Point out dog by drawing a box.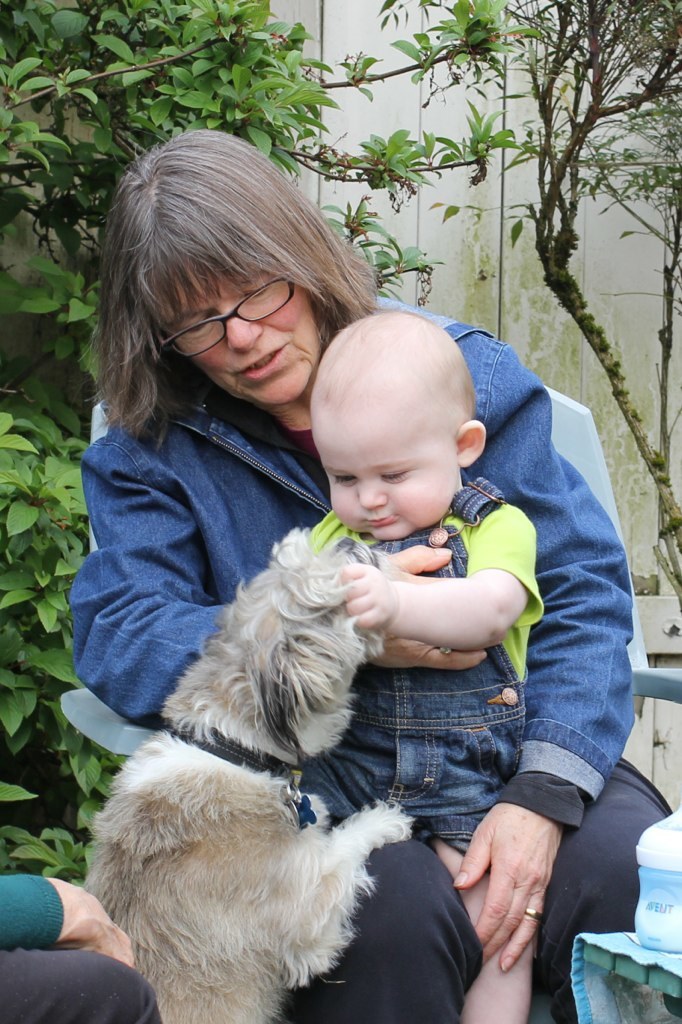
[68, 532, 430, 1023].
